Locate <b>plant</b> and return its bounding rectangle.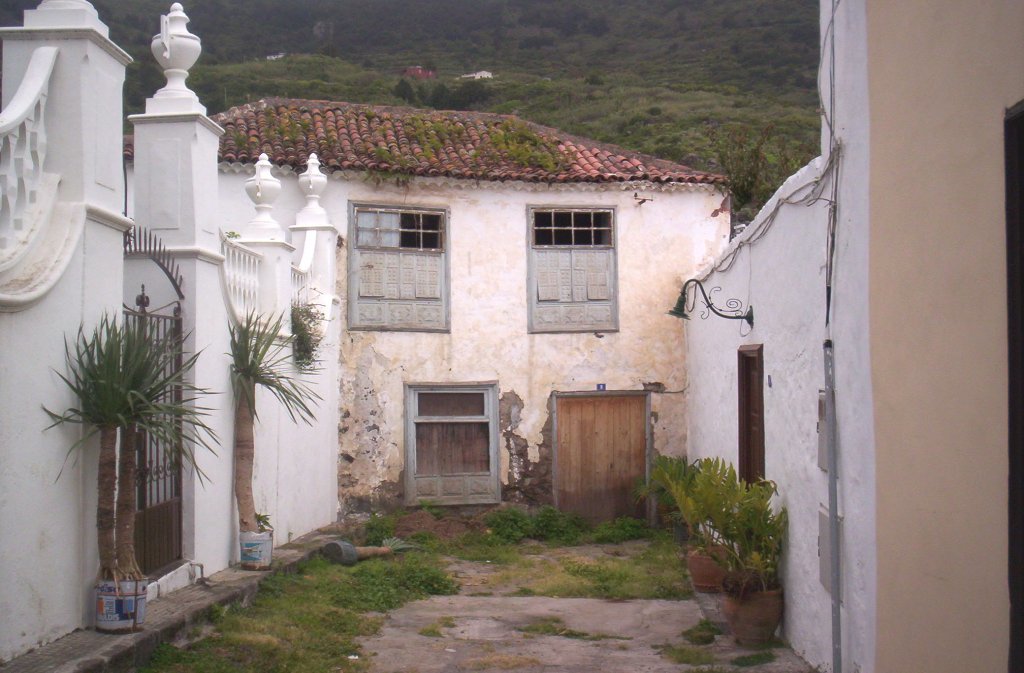
[628, 445, 801, 582].
